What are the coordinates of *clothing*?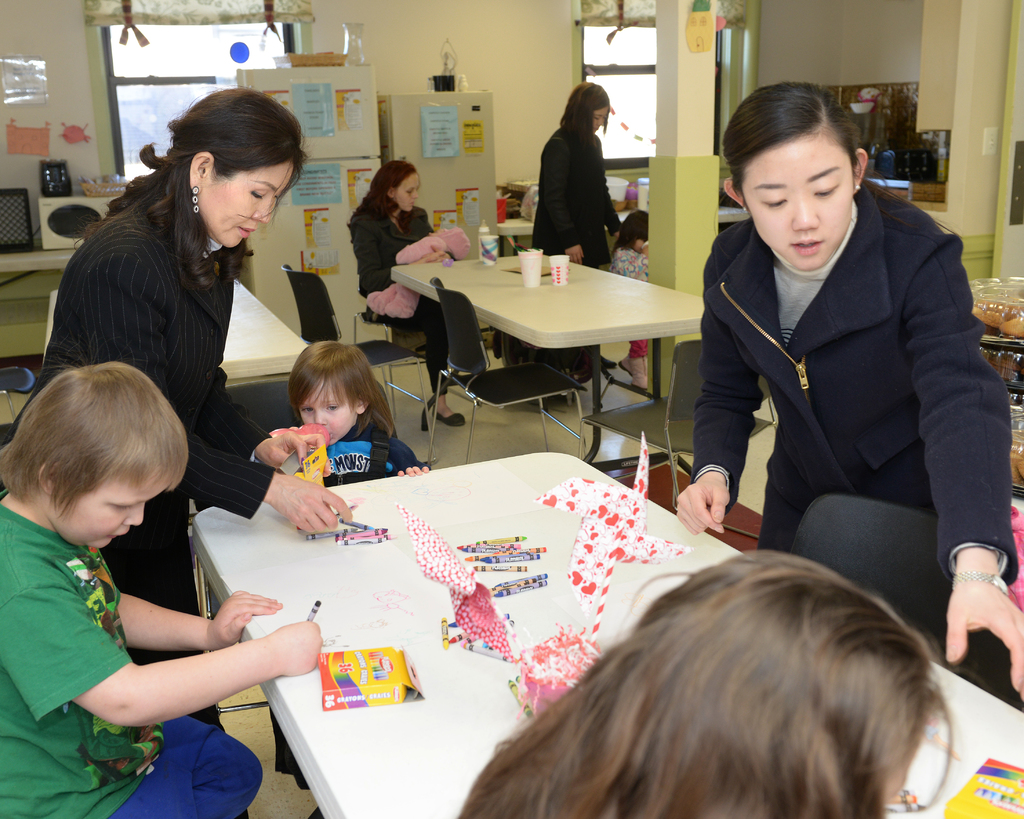
x1=44 y1=188 x2=282 y2=726.
